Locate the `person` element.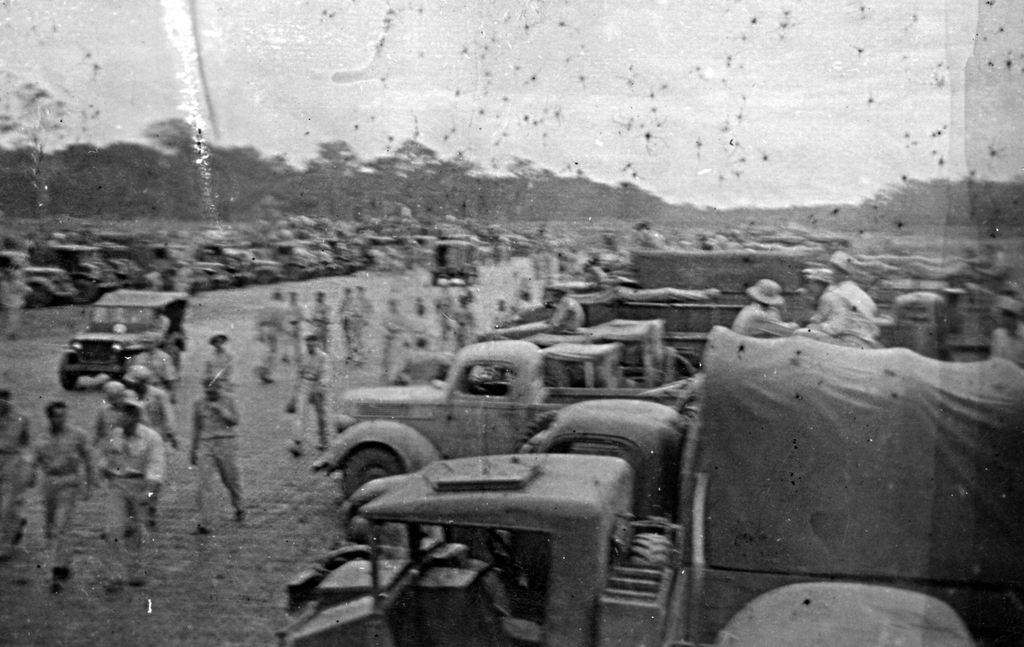
Element bbox: {"x1": 191, "y1": 377, "x2": 247, "y2": 536}.
